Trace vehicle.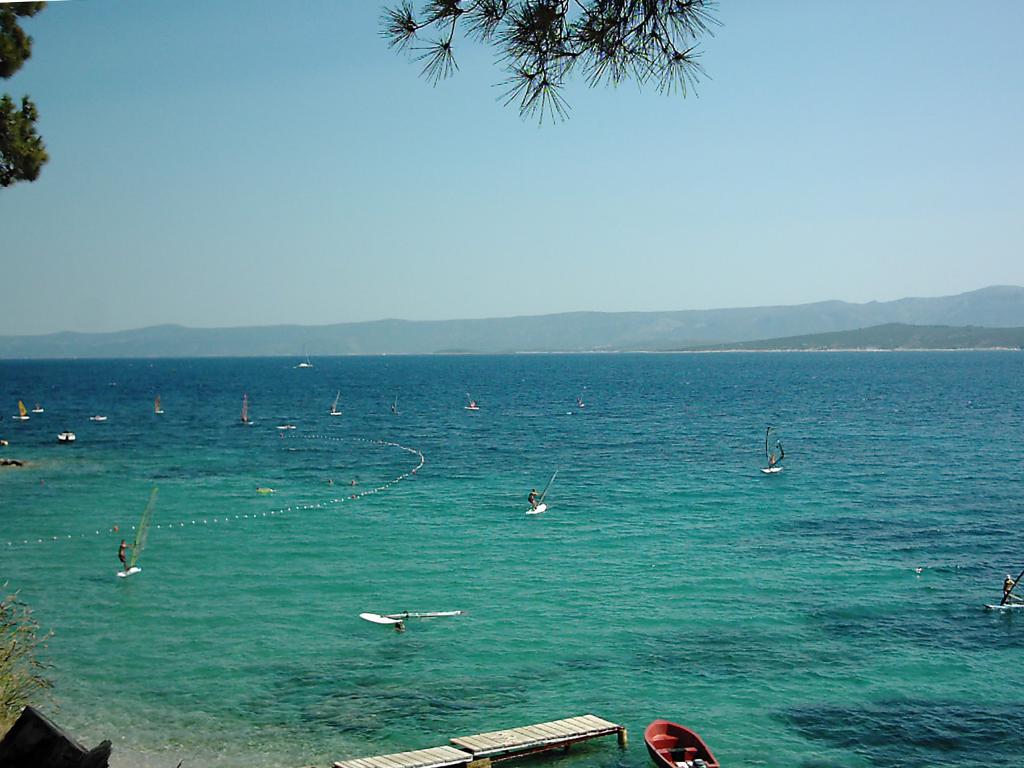
Traced to pyautogui.locateOnScreen(386, 608, 456, 617).
